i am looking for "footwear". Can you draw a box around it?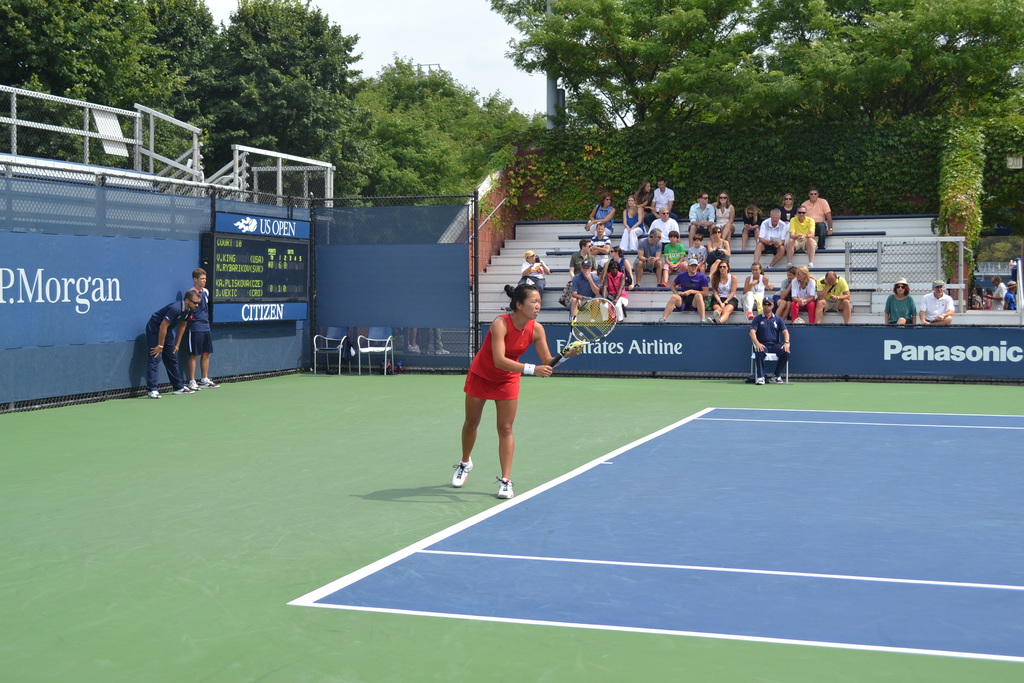
Sure, the bounding box is (left=149, top=391, right=161, bottom=400).
